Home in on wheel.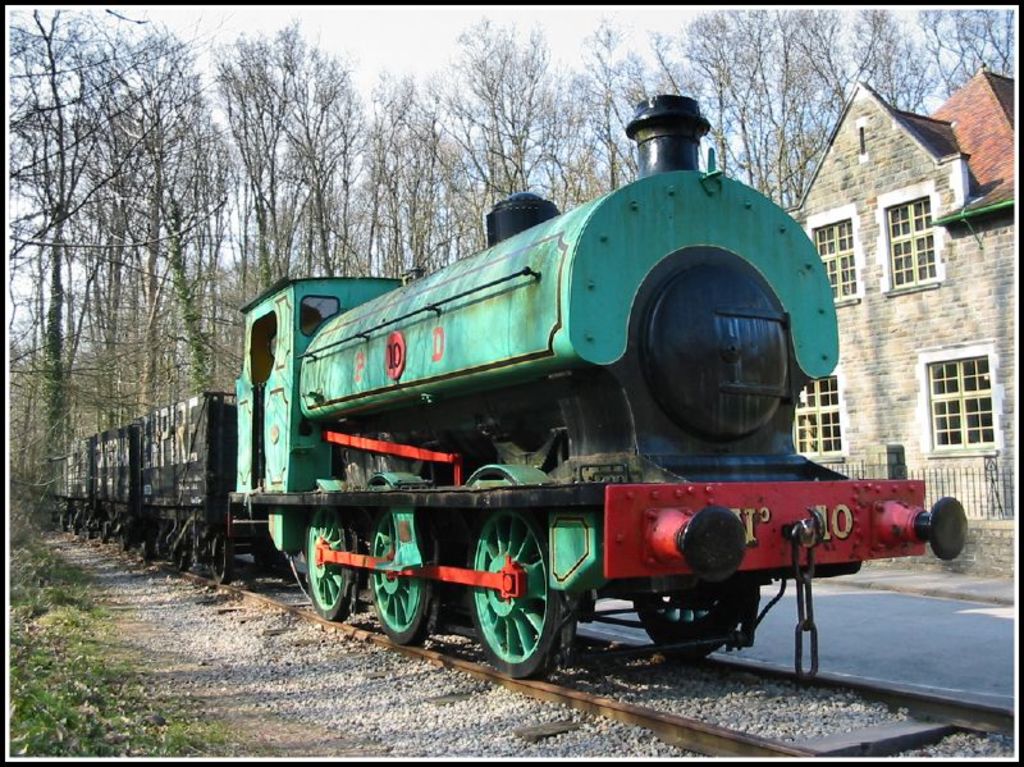
Homed in at locate(634, 585, 742, 661).
